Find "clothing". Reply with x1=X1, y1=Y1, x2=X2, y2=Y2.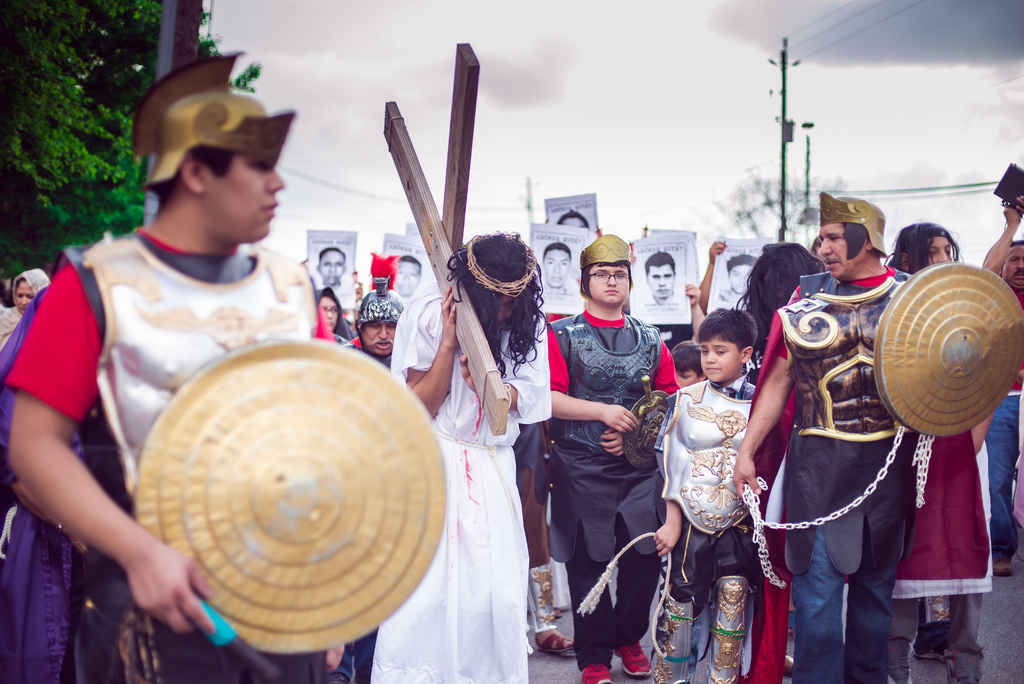
x1=367, y1=284, x2=554, y2=683.
